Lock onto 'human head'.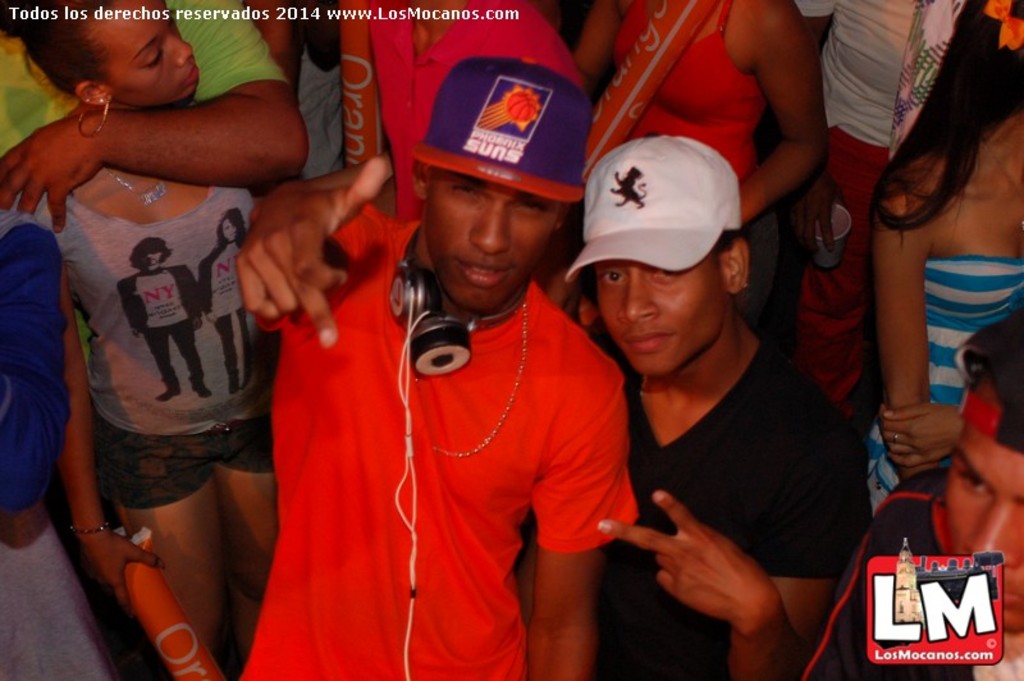
Locked: box(4, 0, 204, 110).
